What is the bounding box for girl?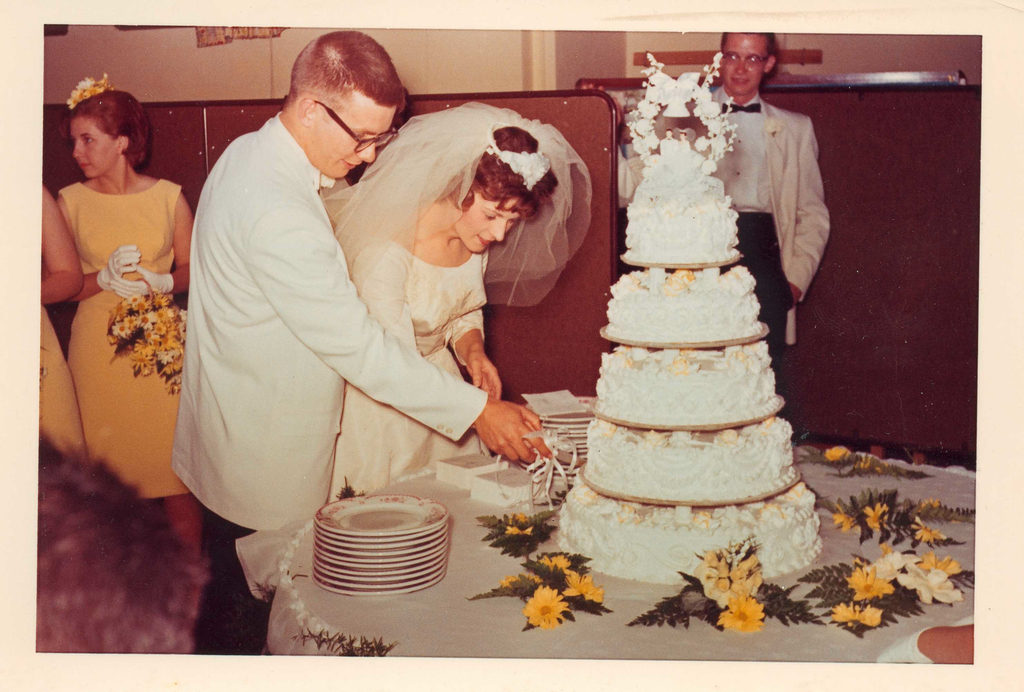
crop(61, 73, 196, 509).
